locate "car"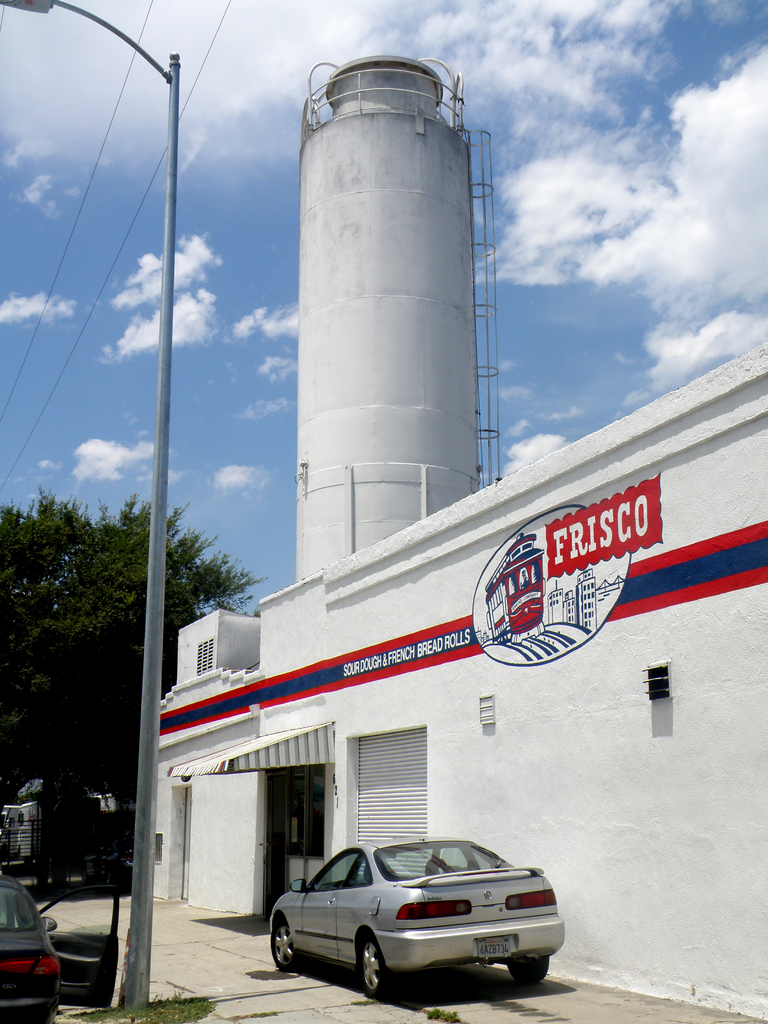
x1=260, y1=829, x2=563, y2=998
